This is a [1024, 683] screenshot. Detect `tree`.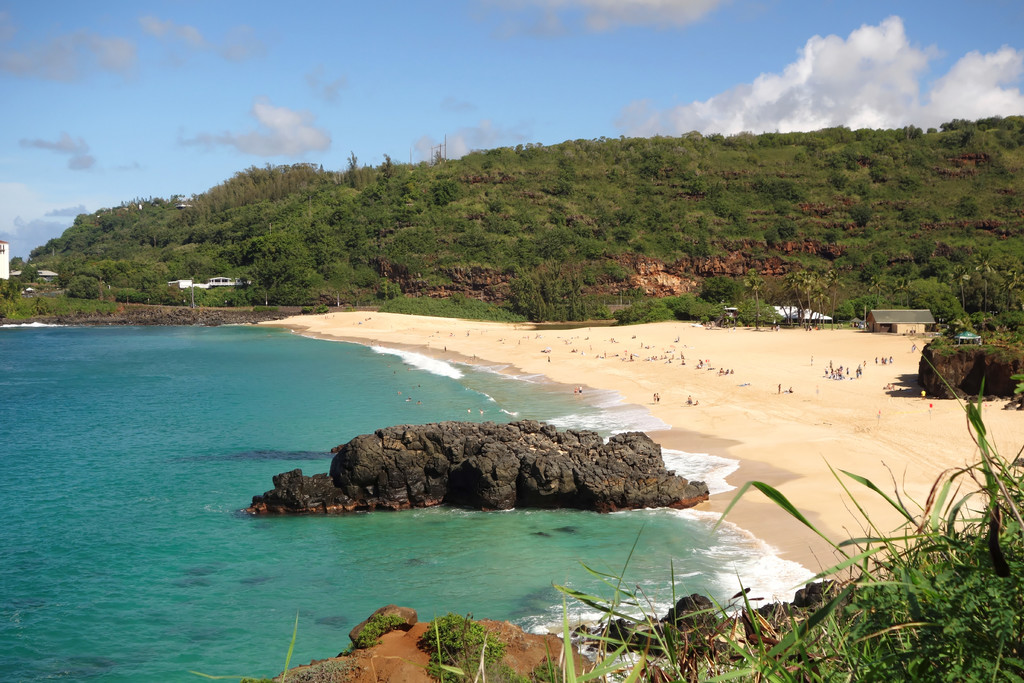
pyautogui.locateOnScreen(343, 147, 364, 199).
